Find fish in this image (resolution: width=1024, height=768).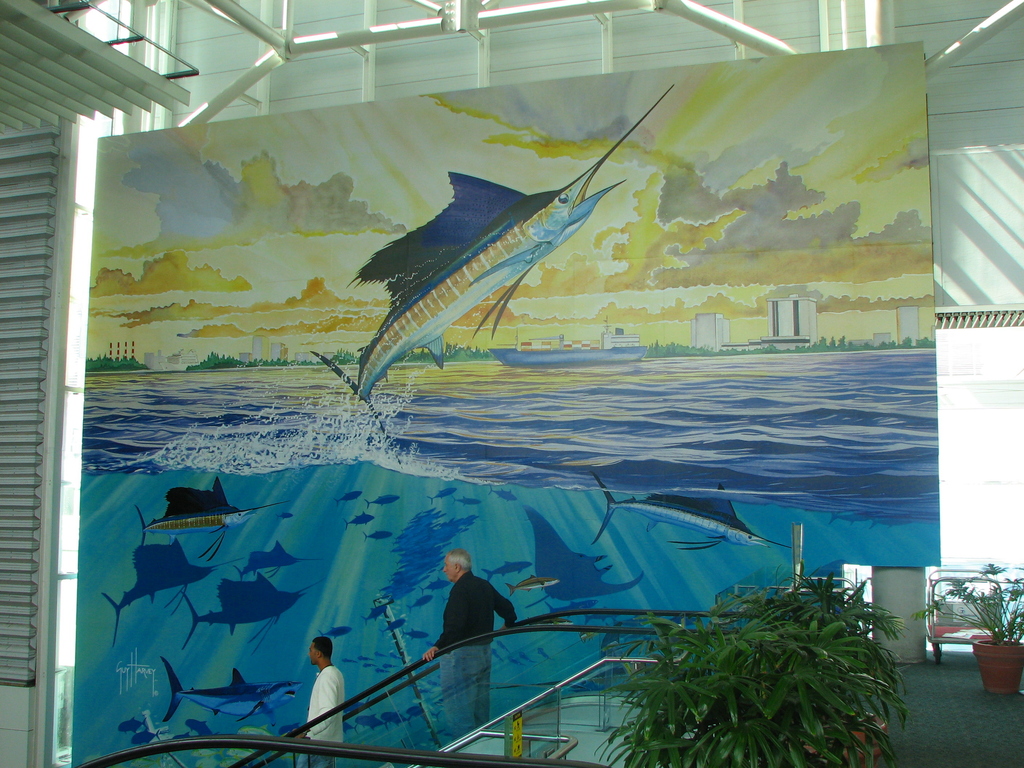
<region>492, 490, 514, 504</region>.
